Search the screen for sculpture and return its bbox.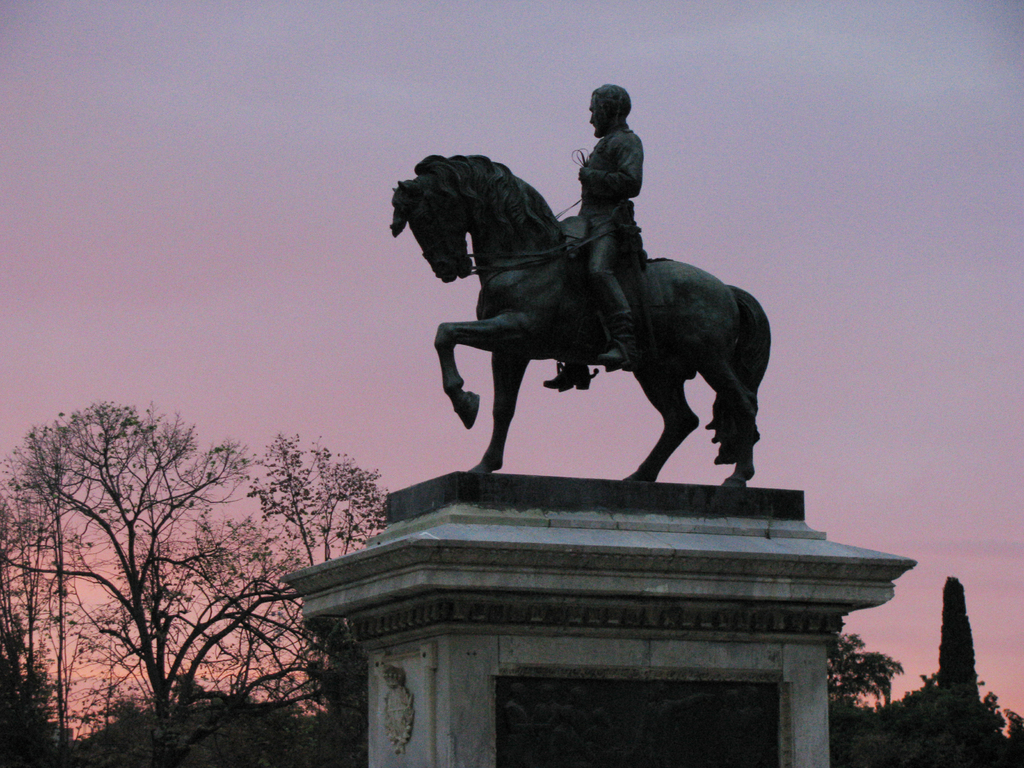
Found: 357/107/803/535.
